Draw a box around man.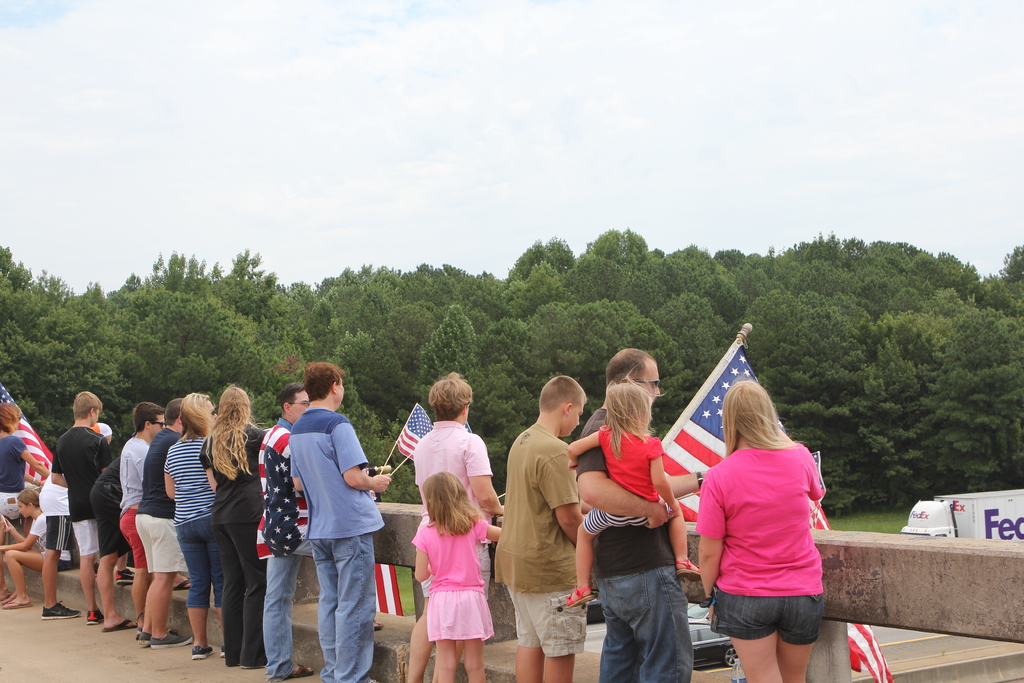
[252, 385, 312, 677].
